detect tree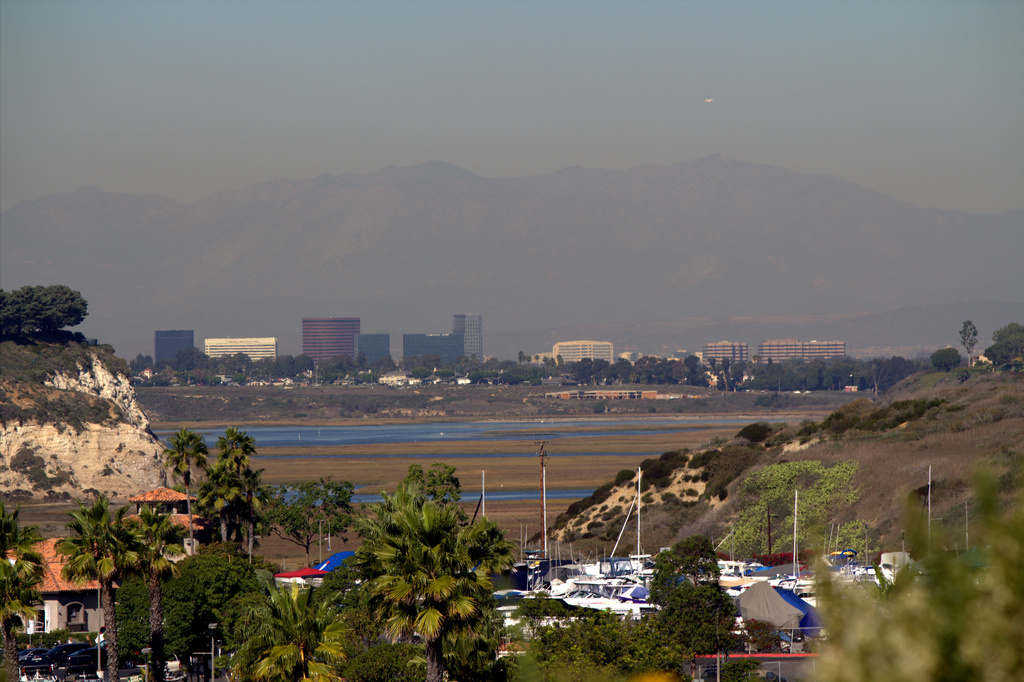
<box>337,460,507,651</box>
